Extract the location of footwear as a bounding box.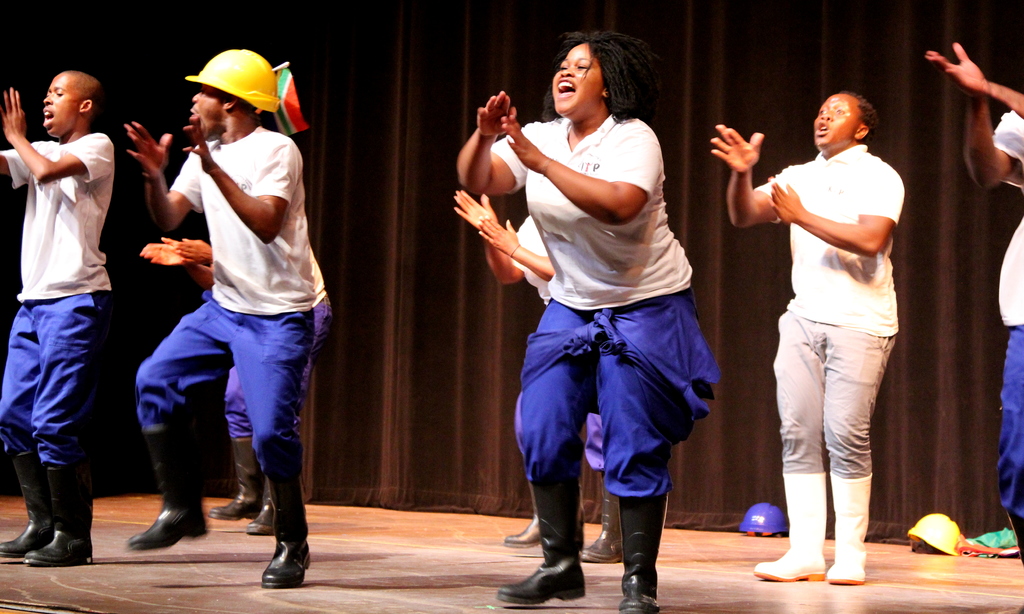
box=[756, 473, 826, 582].
